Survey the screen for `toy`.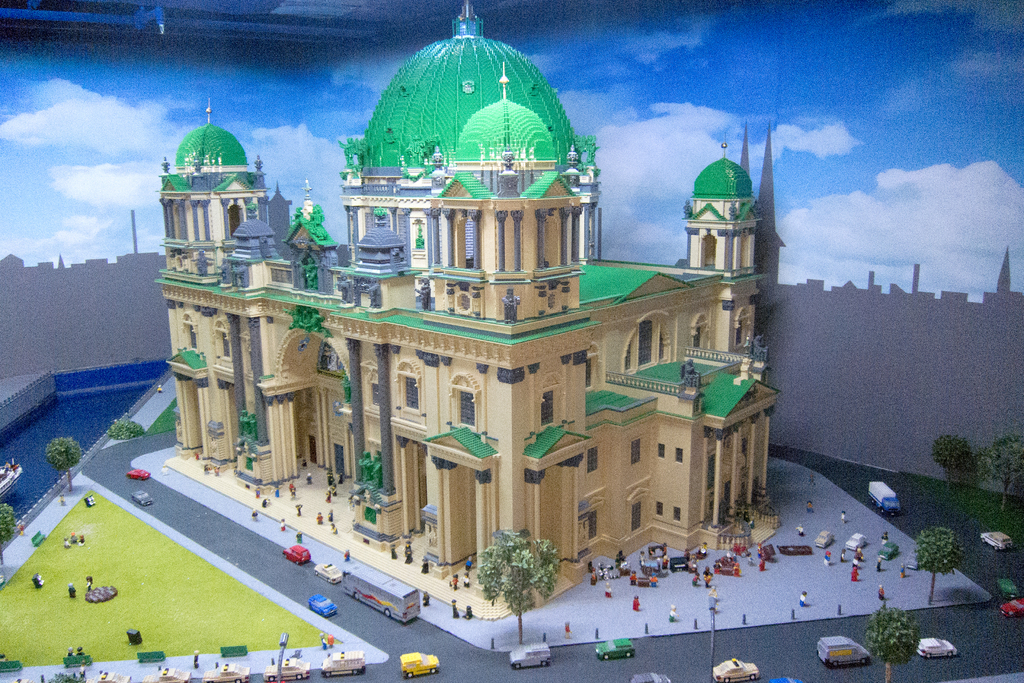
Survey found: [x1=31, y1=529, x2=49, y2=550].
